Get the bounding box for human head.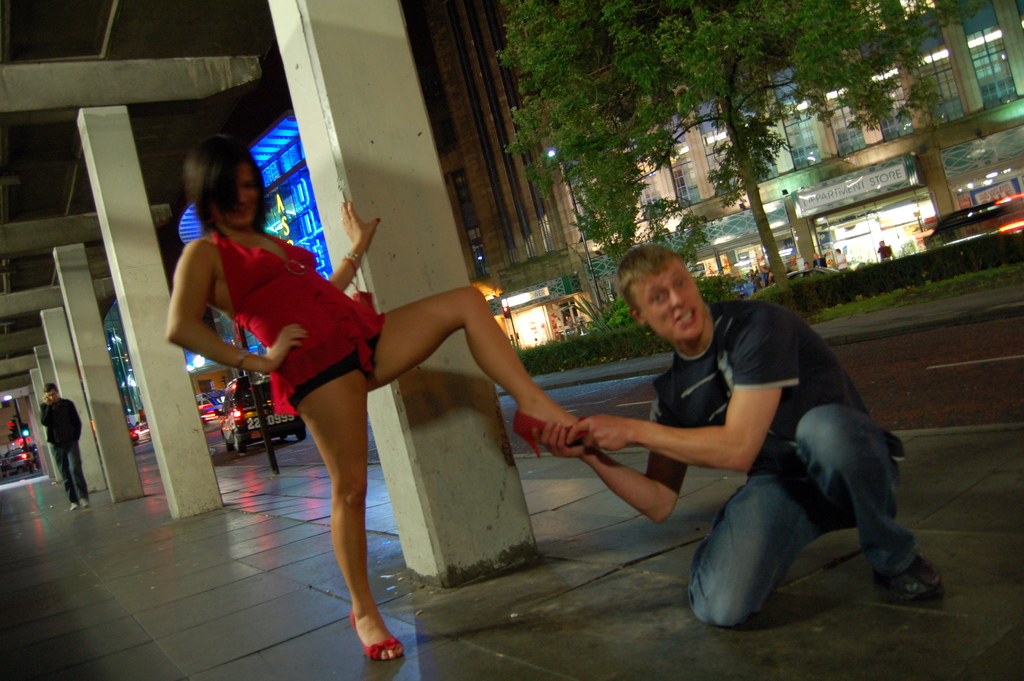
region(43, 382, 58, 406).
